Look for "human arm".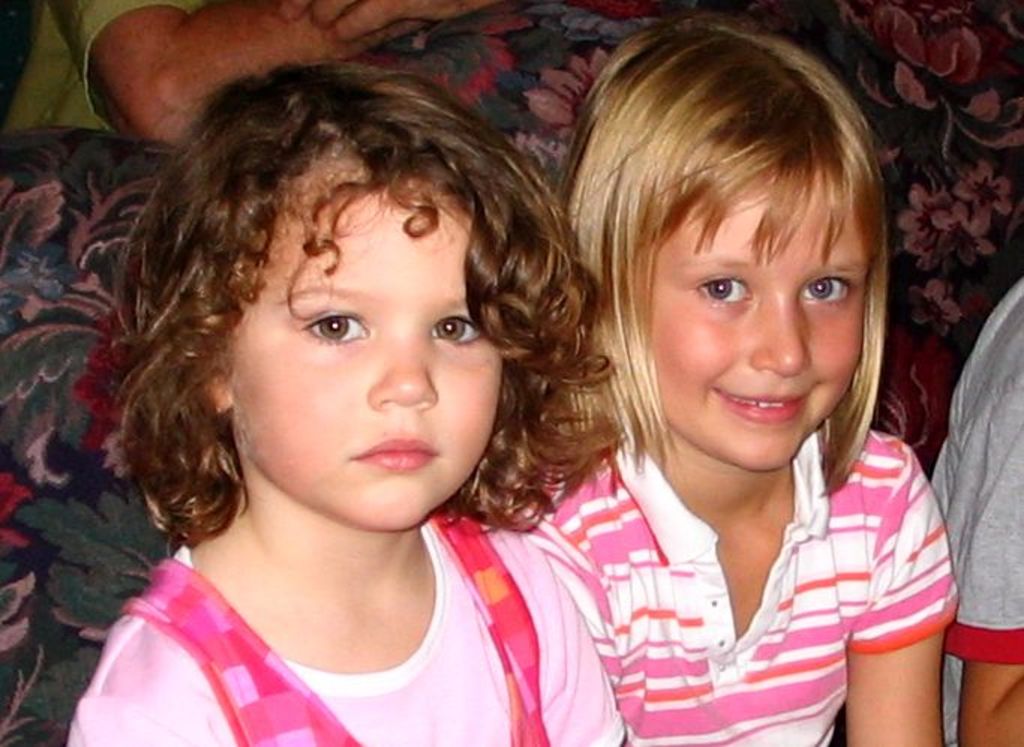
Found: bbox(543, 562, 631, 746).
